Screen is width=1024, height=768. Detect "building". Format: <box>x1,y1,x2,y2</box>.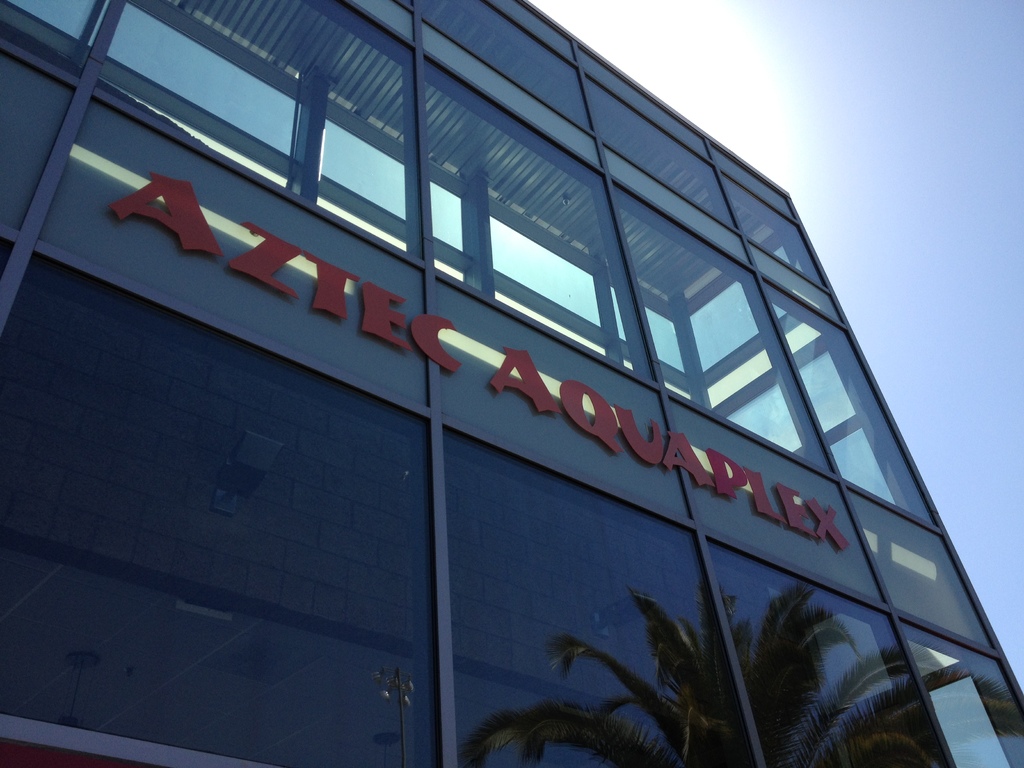
<box>0,0,1023,767</box>.
